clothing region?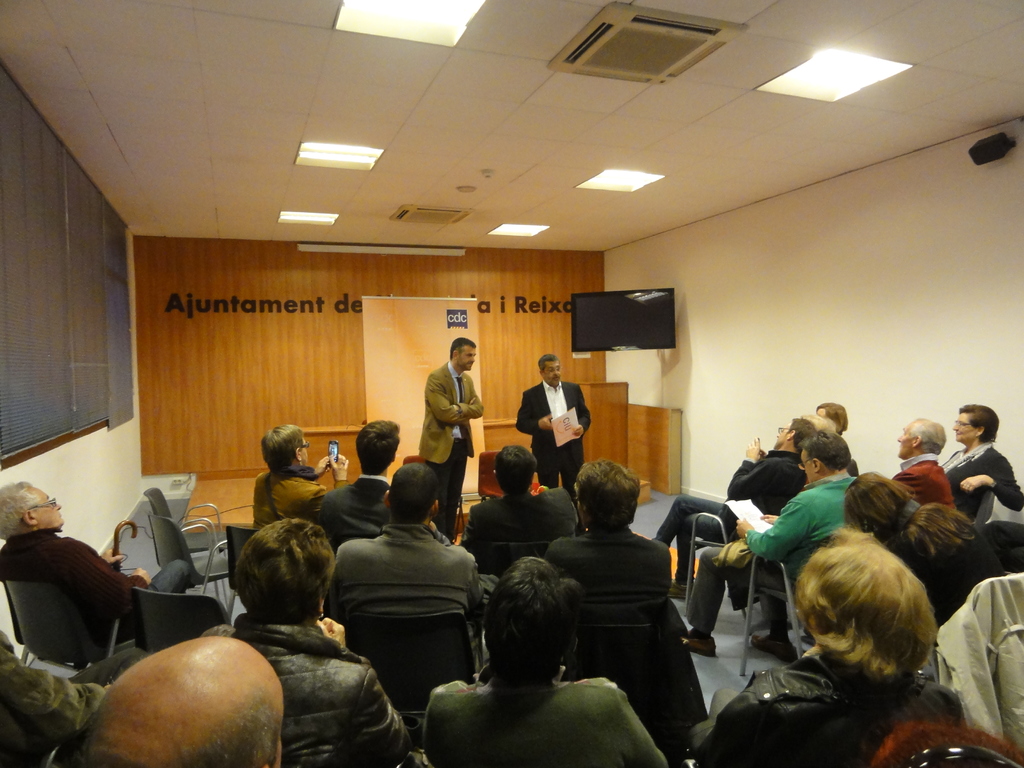
{"x1": 322, "y1": 497, "x2": 484, "y2": 711}
